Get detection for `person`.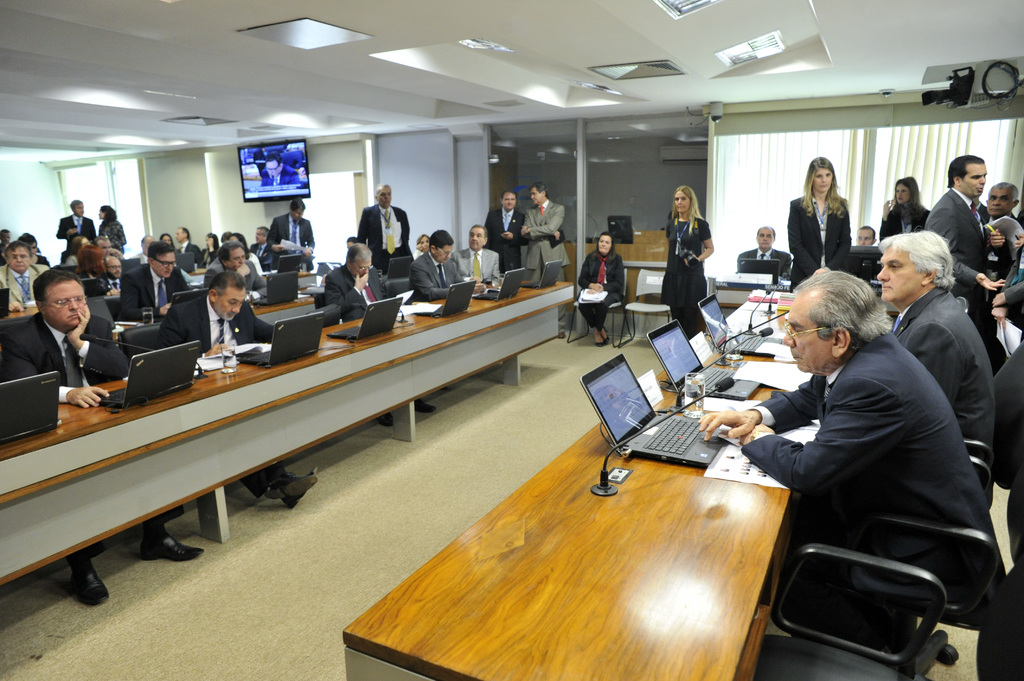
Detection: box=[916, 158, 1005, 328].
